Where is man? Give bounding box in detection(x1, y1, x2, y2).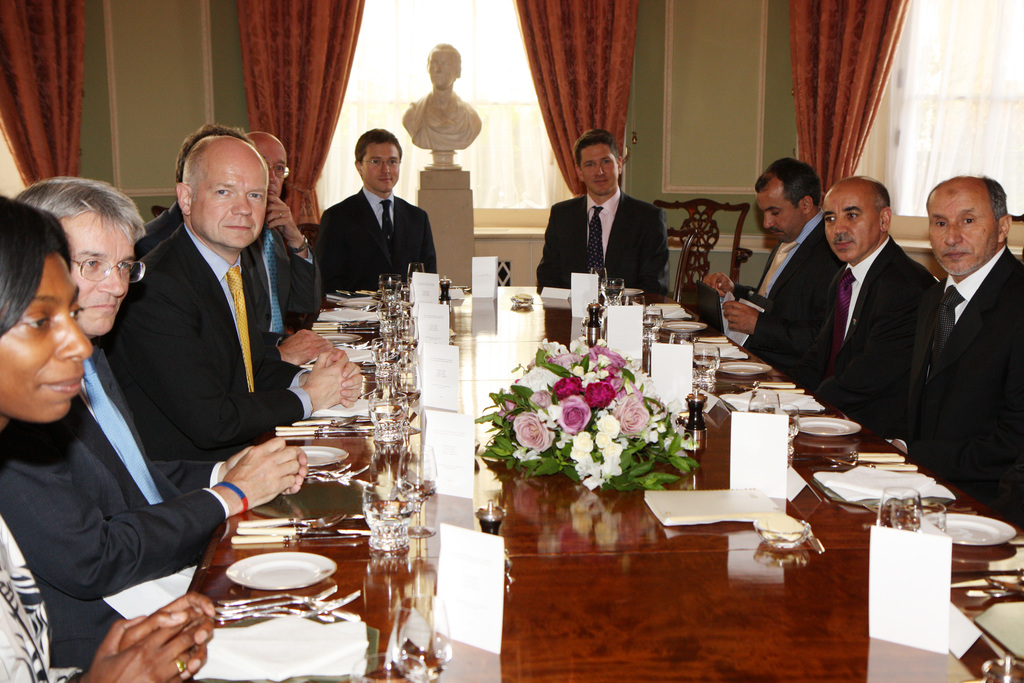
detection(111, 136, 364, 460).
